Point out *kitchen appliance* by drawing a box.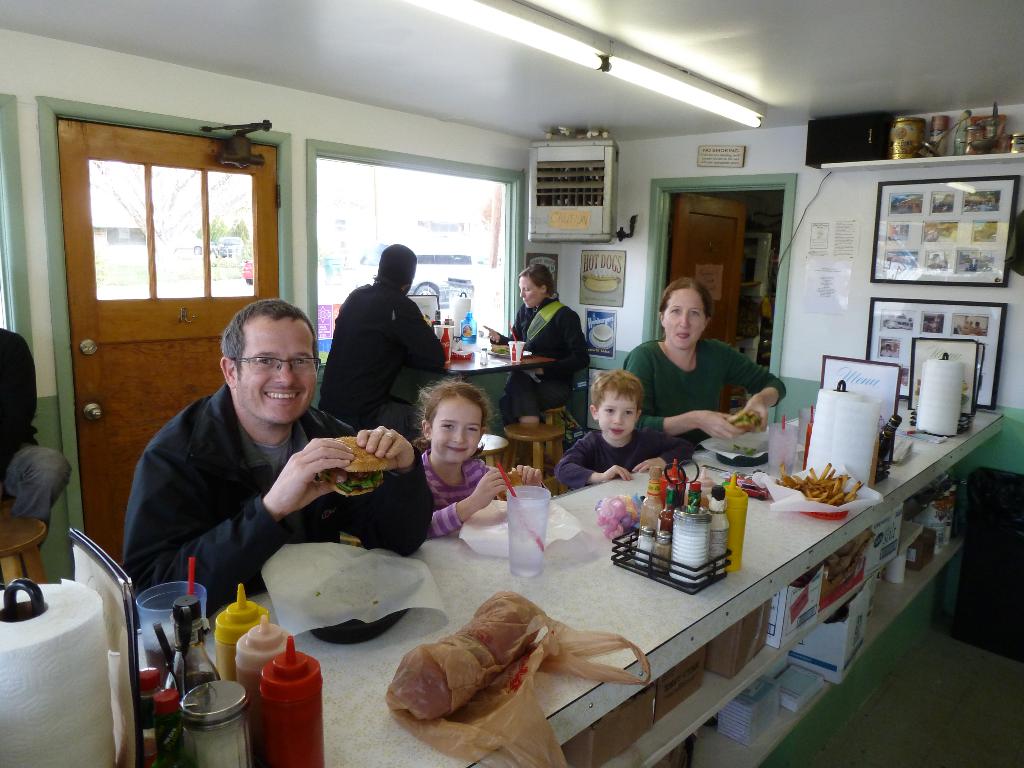
(0, 534, 122, 767).
